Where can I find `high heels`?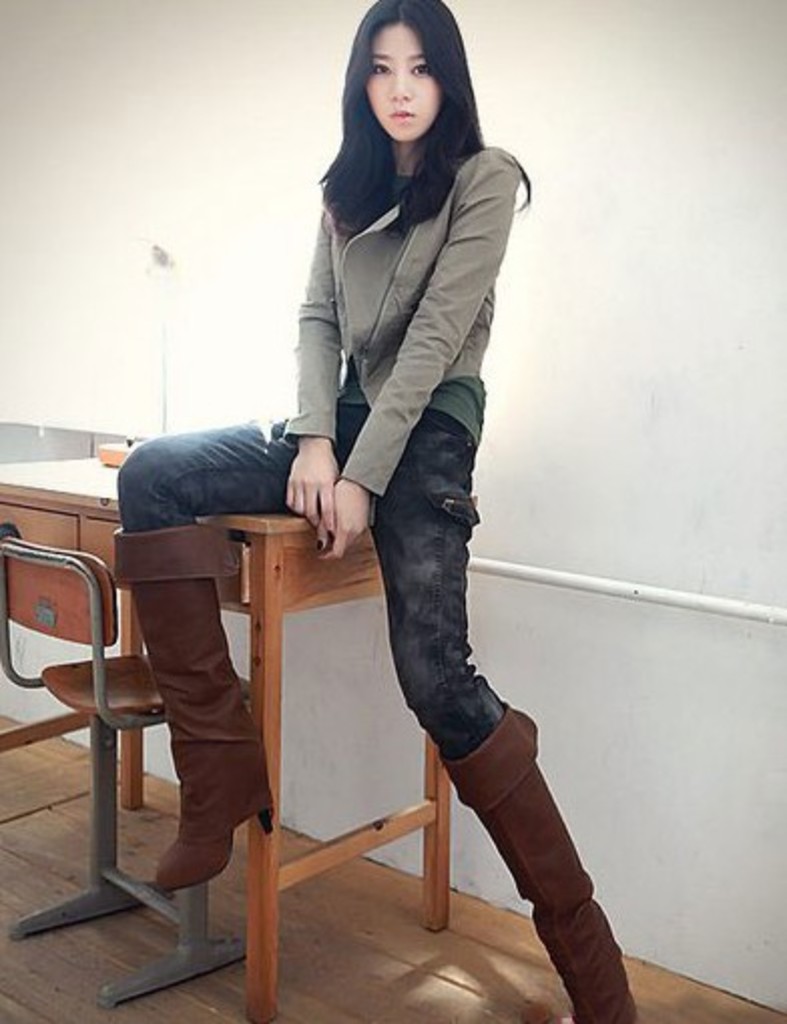
You can find it at detection(116, 534, 279, 895).
